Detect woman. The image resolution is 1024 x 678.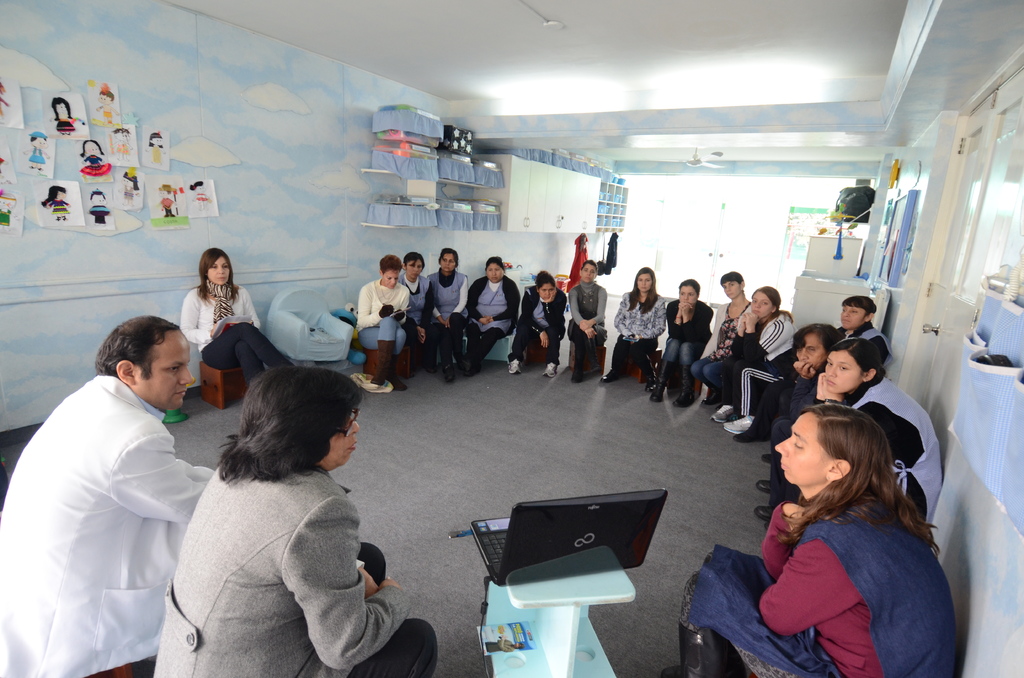
<region>474, 254, 524, 373</region>.
